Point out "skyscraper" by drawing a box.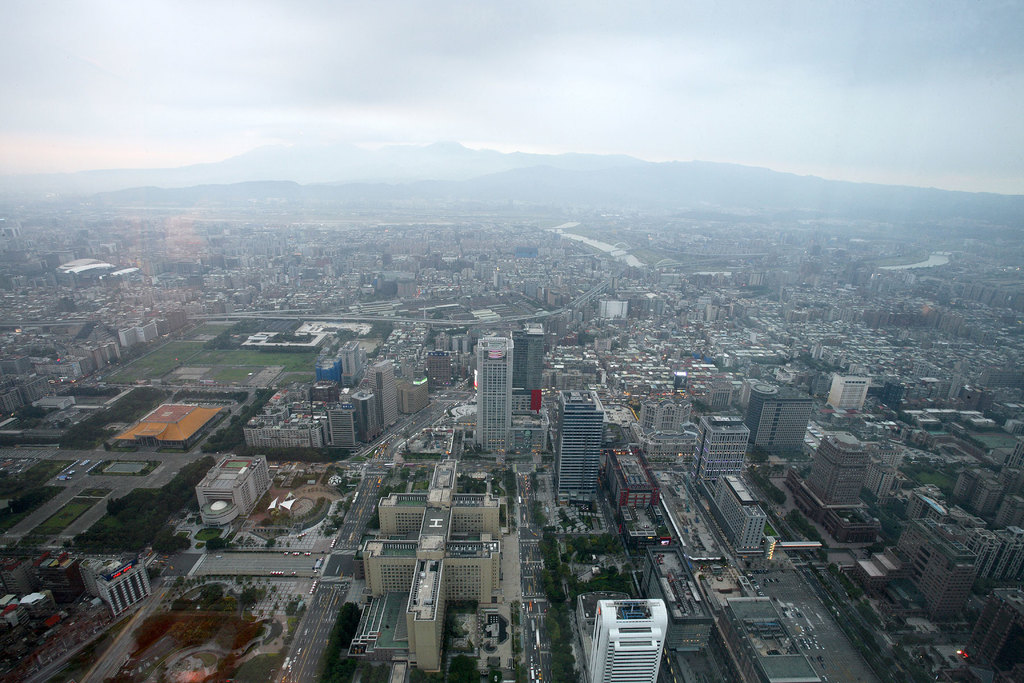
691,414,748,482.
